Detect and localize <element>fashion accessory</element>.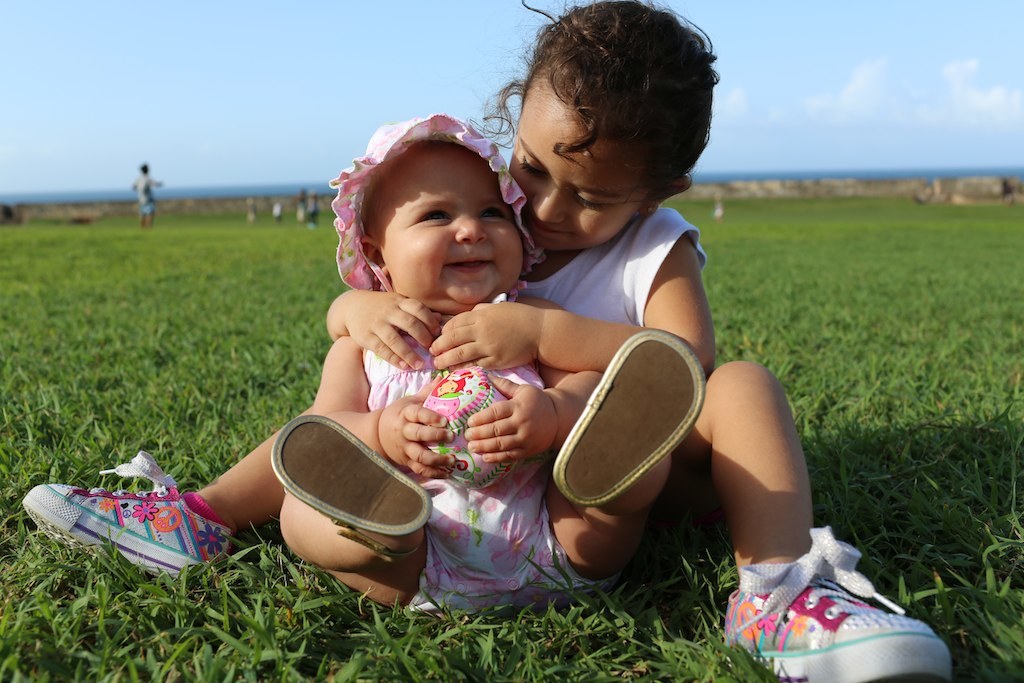
Localized at Rect(643, 203, 657, 218).
